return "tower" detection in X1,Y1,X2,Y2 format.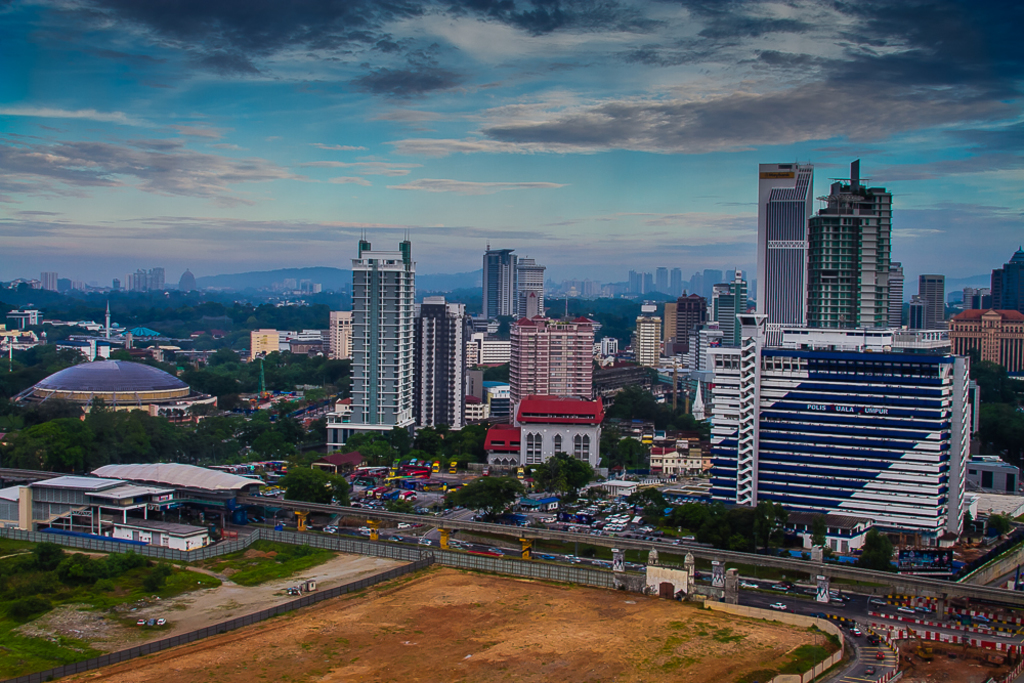
656,264,669,294.
